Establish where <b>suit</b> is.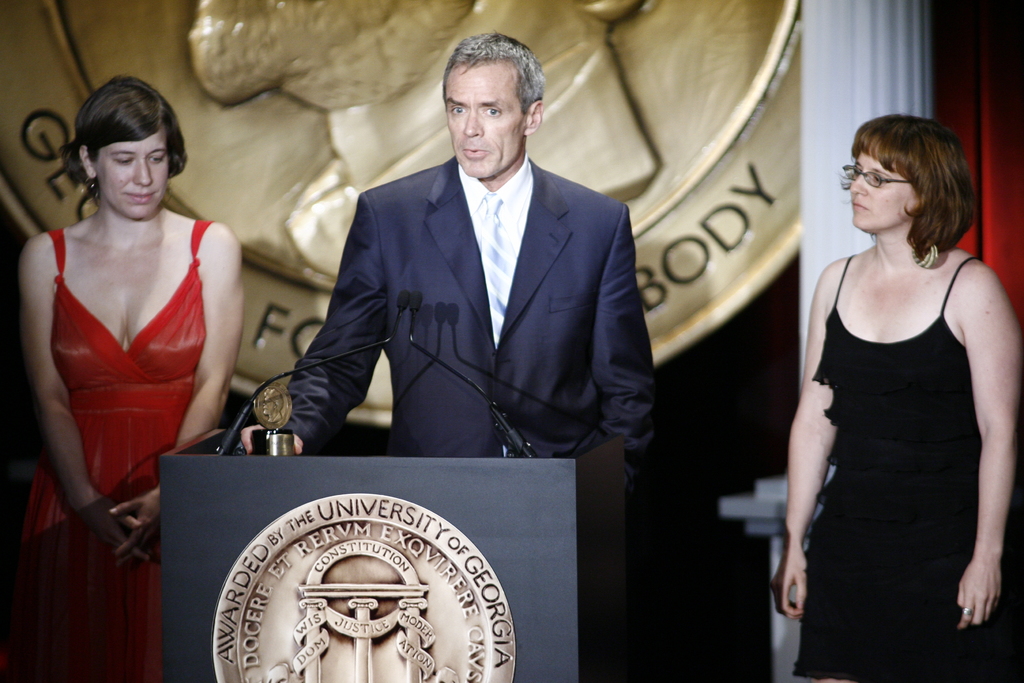
Established at (284,159,659,498).
